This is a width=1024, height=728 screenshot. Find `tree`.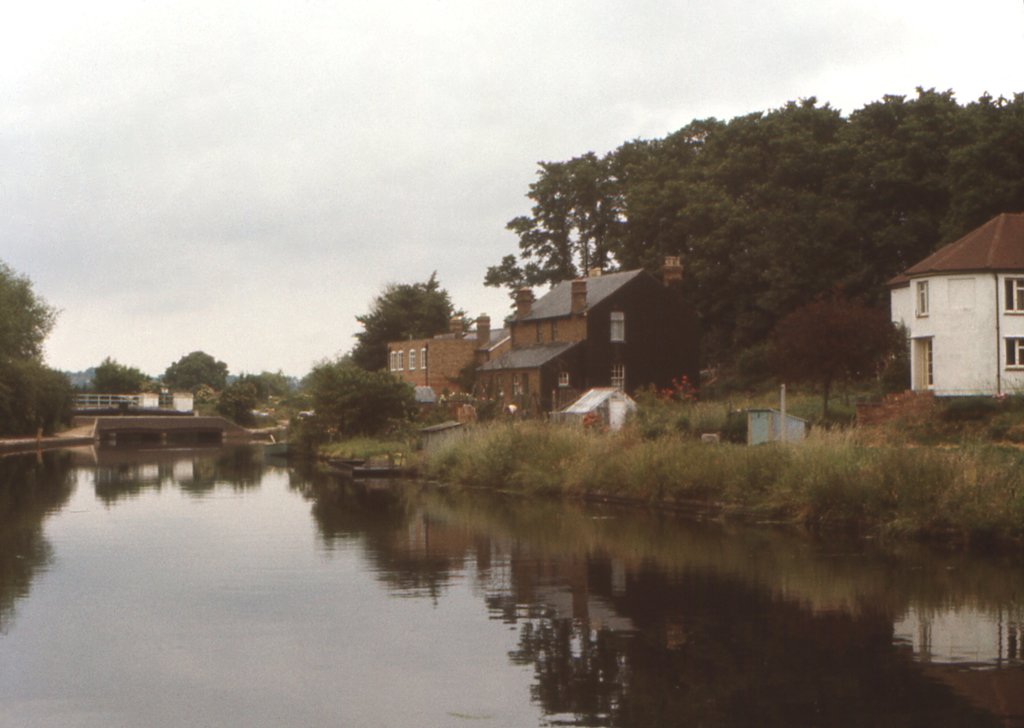
Bounding box: 14, 361, 89, 442.
